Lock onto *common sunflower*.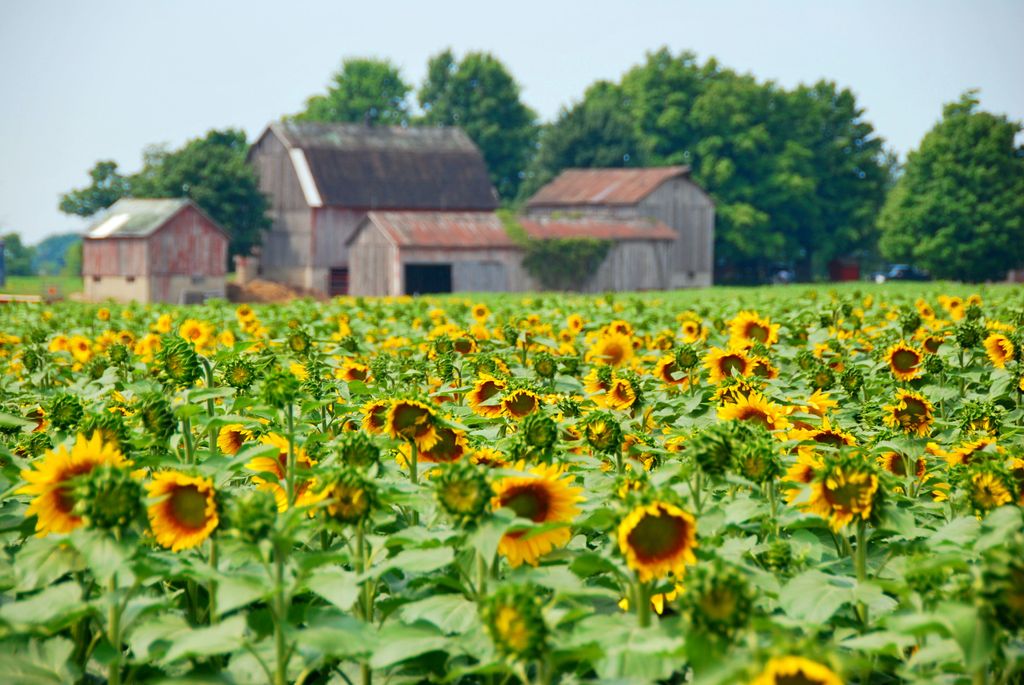
Locked: [x1=257, y1=445, x2=299, y2=504].
